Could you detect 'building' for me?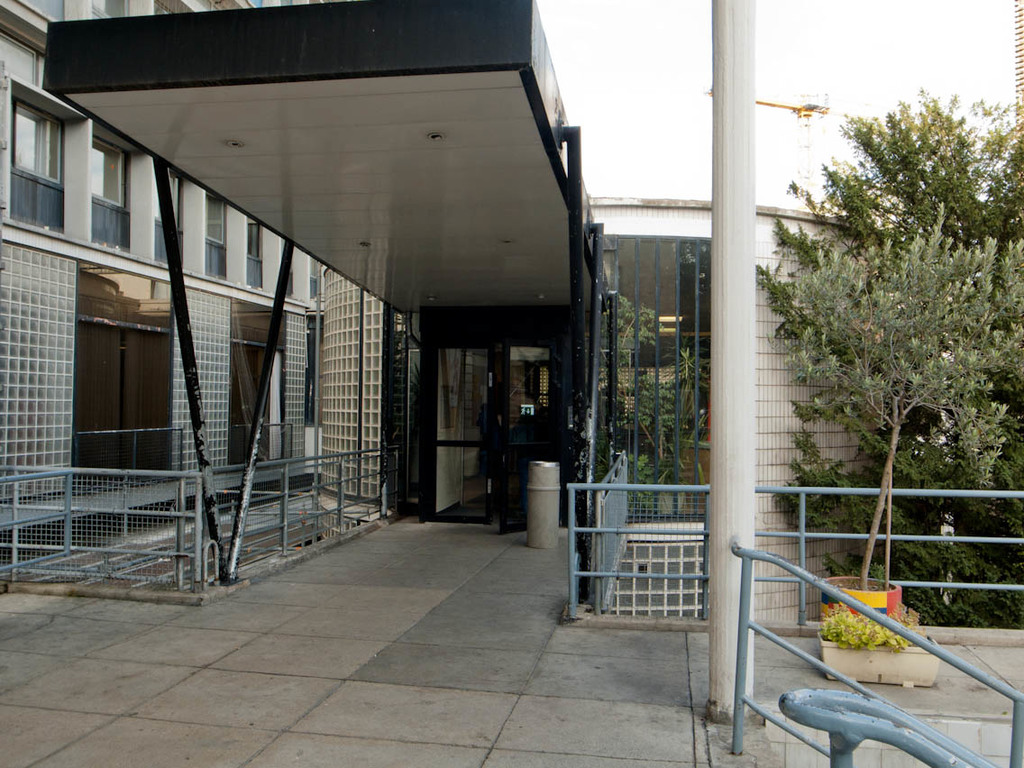
Detection result: bbox(1011, 0, 1023, 146).
